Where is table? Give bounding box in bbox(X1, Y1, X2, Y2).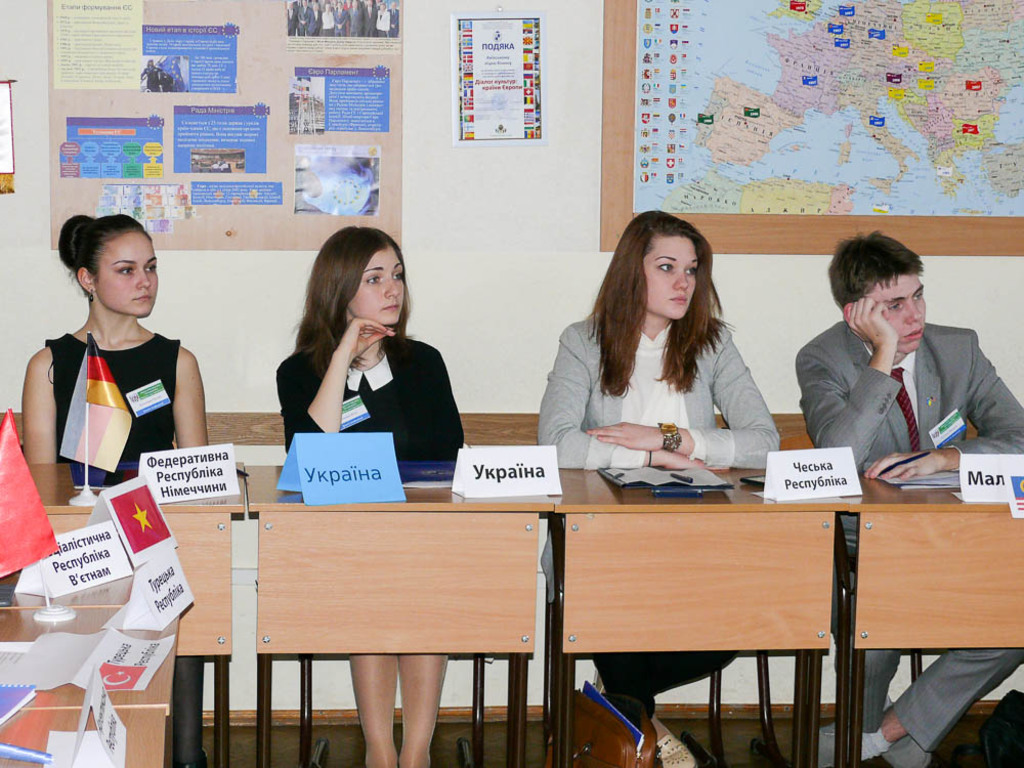
bbox(0, 553, 179, 613).
